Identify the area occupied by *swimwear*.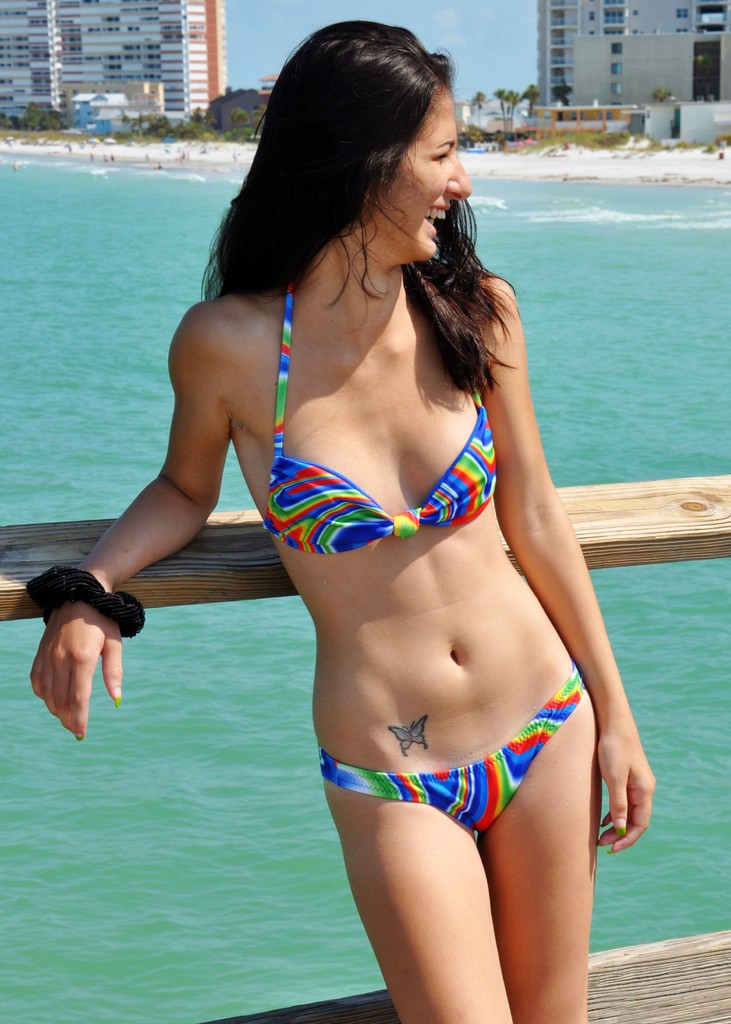
Area: <bbox>321, 667, 582, 834</bbox>.
